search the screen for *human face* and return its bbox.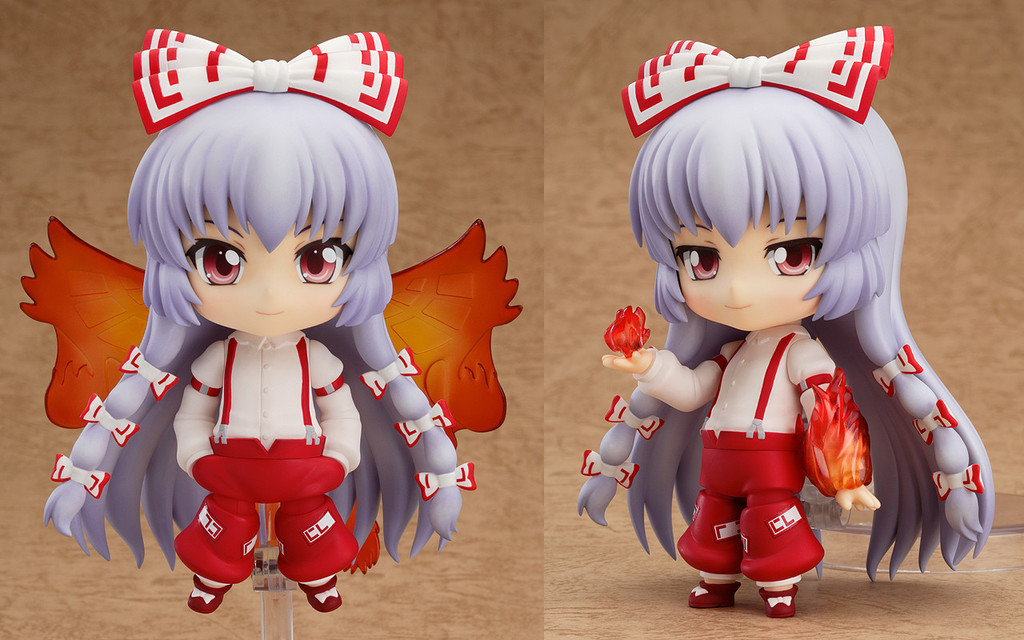
Found: 677, 199, 821, 328.
